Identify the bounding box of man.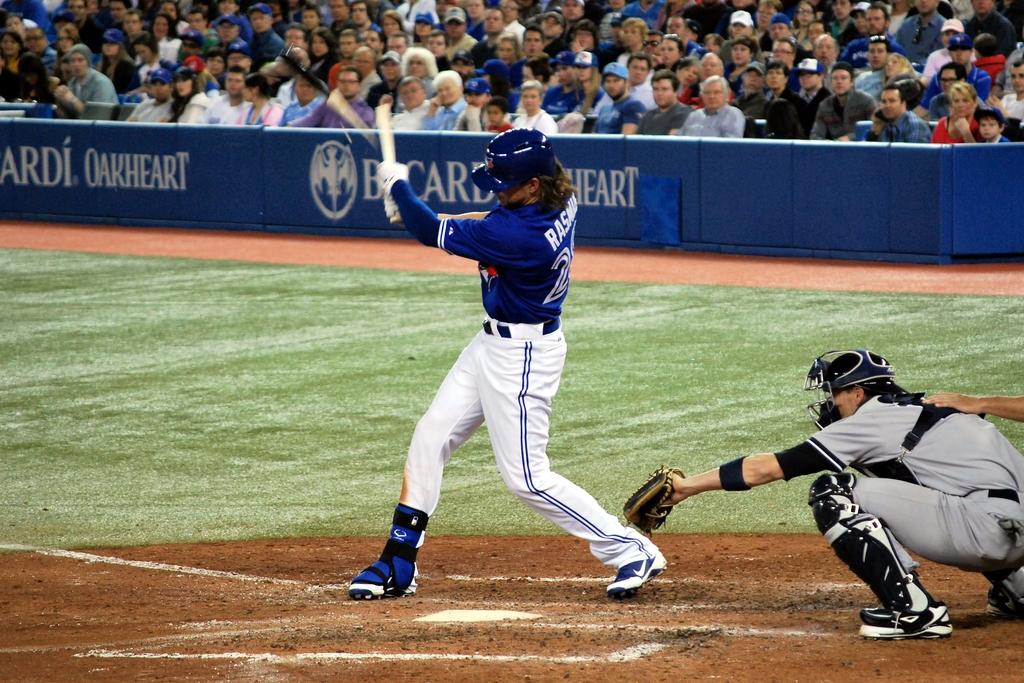
(962,0,1018,59).
